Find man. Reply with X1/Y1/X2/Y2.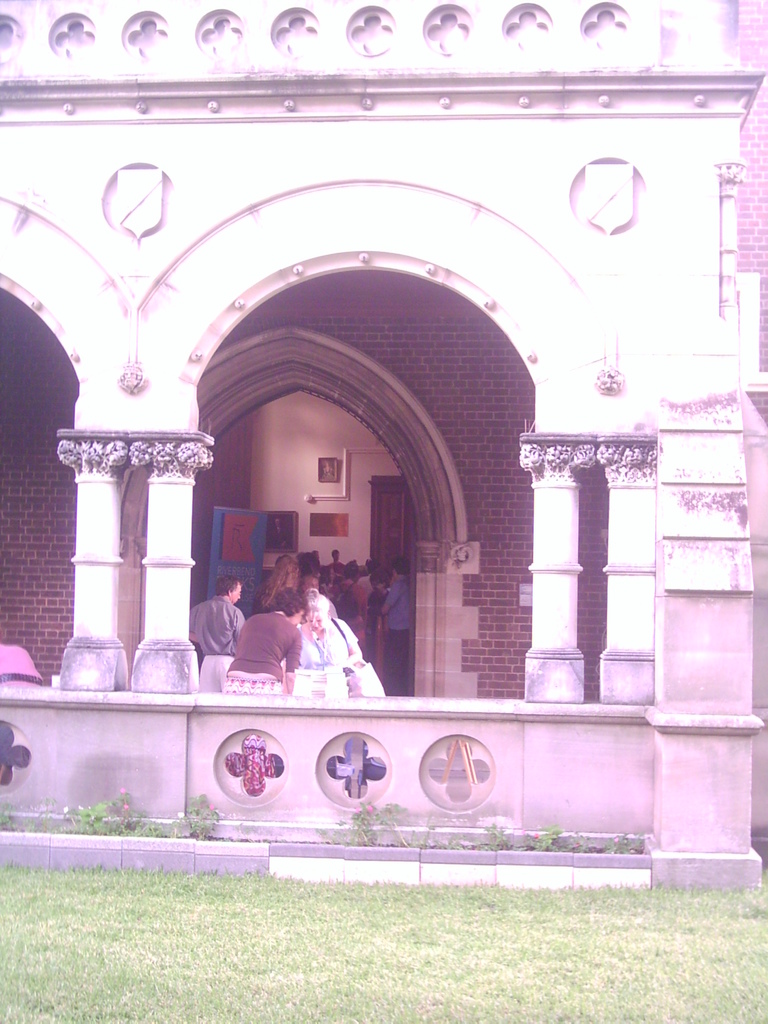
300/573/337/619.
